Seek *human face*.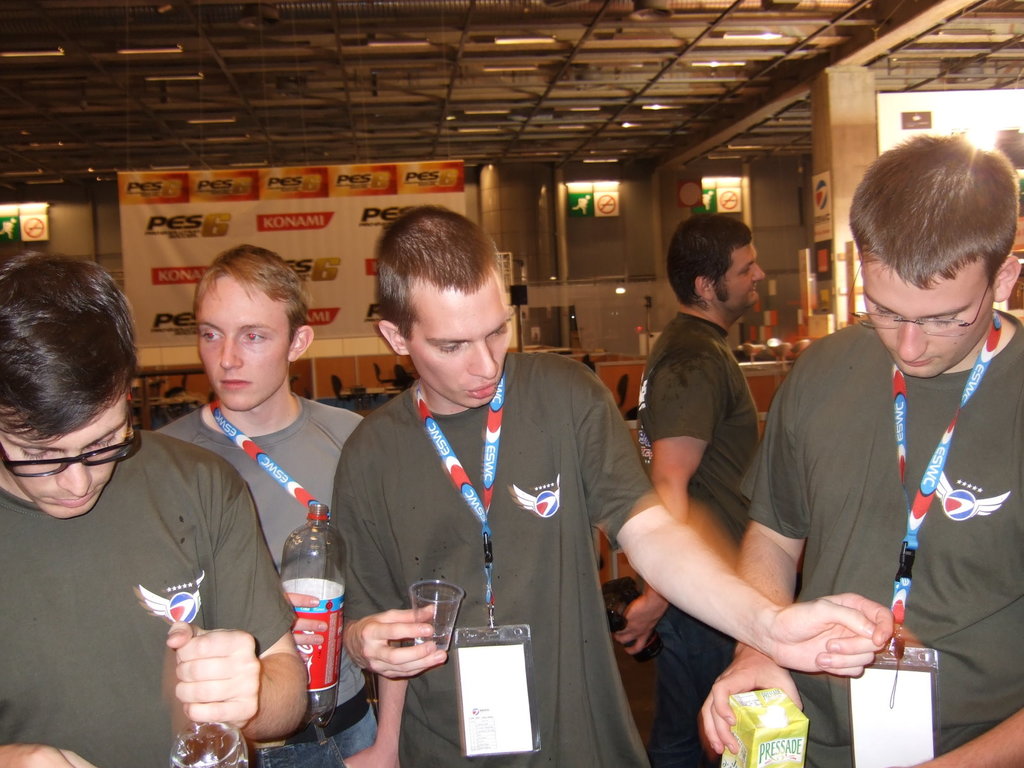
box=[193, 276, 292, 408].
